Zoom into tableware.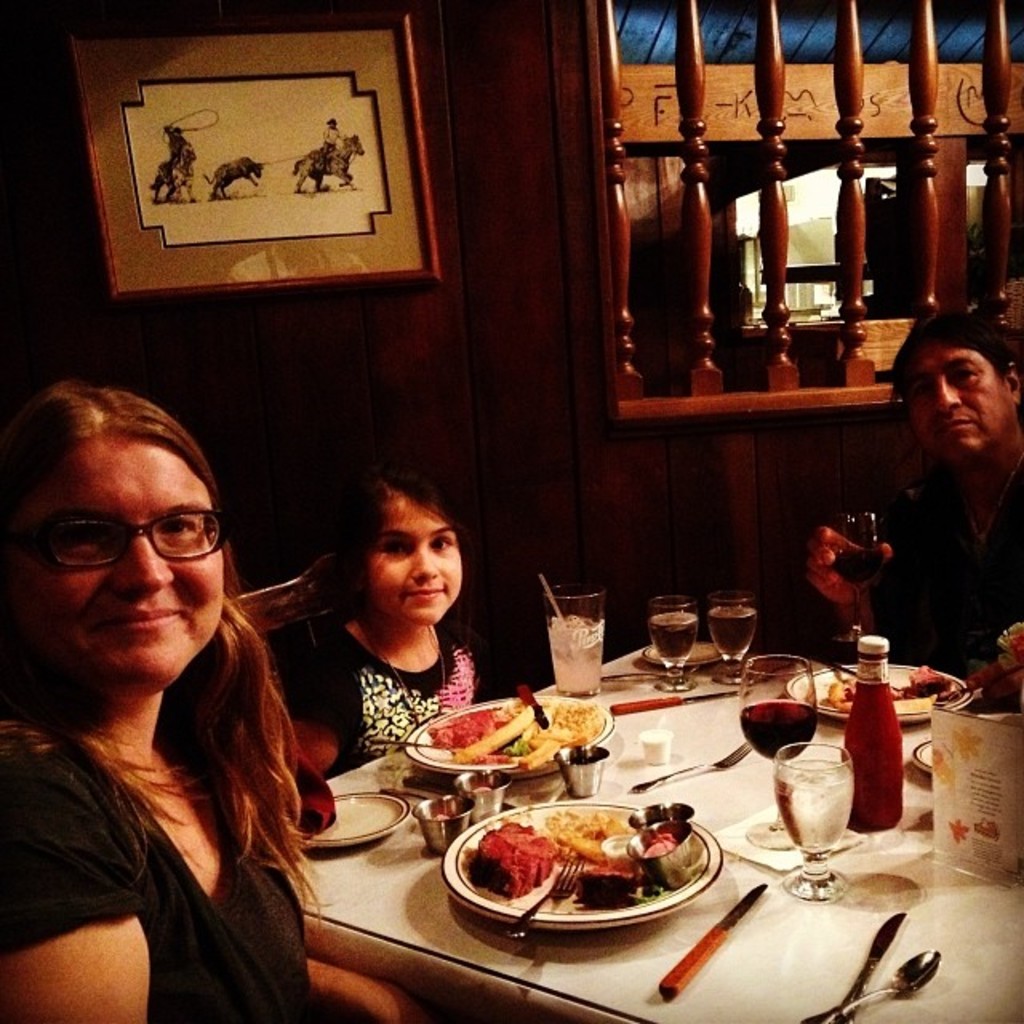
Zoom target: (410,696,614,773).
